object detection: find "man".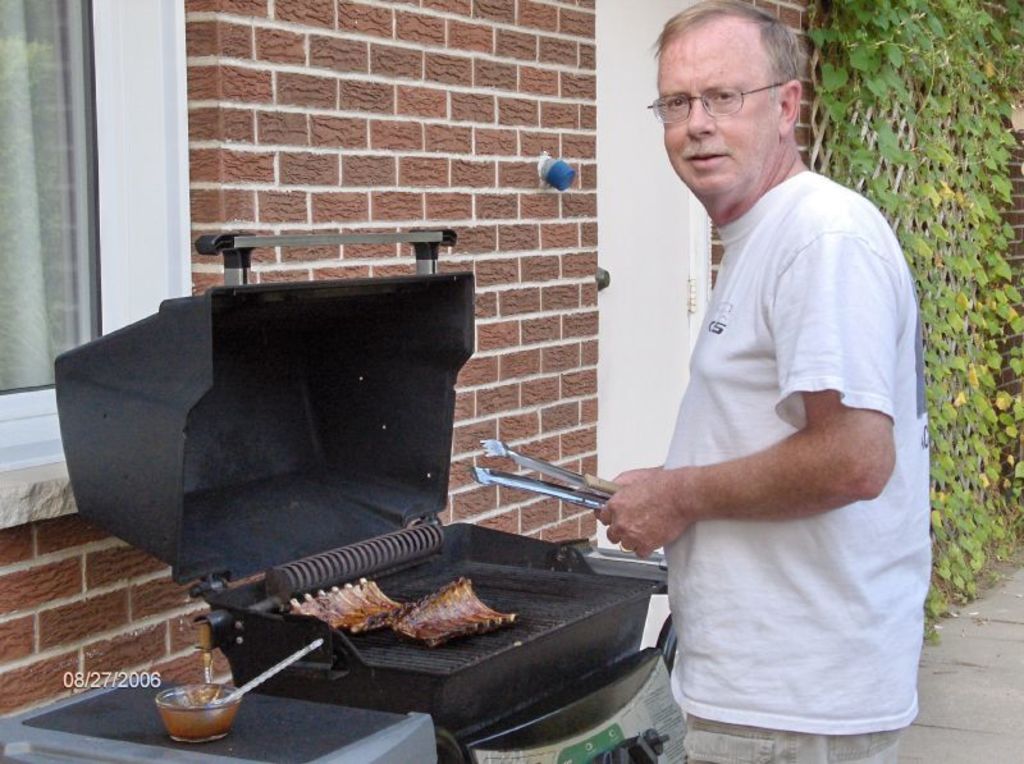
locate(590, 0, 934, 763).
